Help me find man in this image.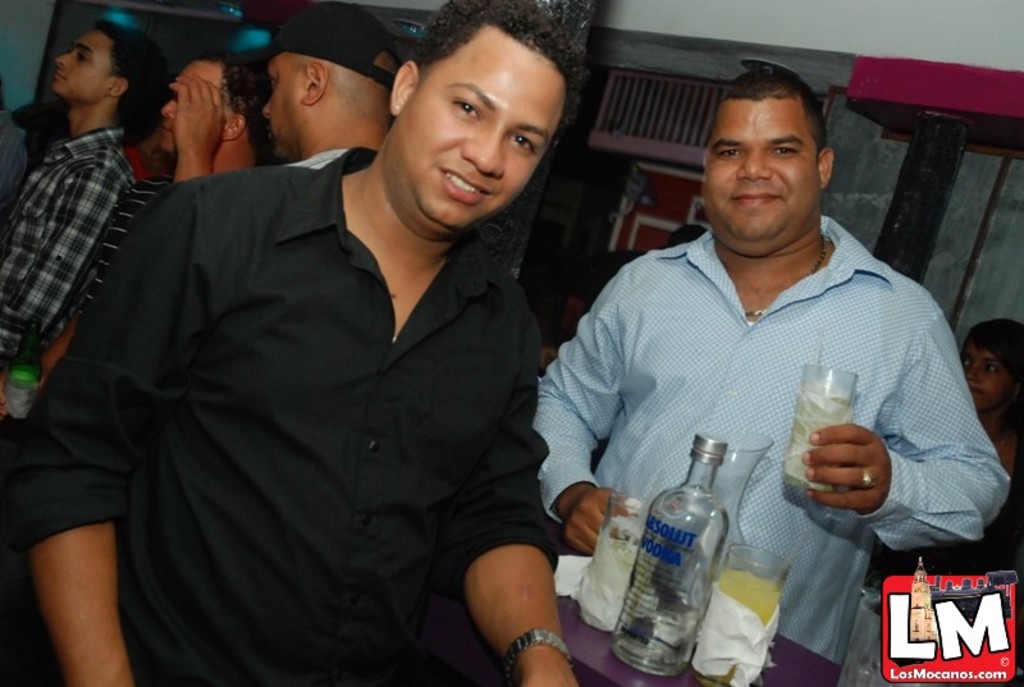
Found it: bbox(0, 0, 590, 686).
